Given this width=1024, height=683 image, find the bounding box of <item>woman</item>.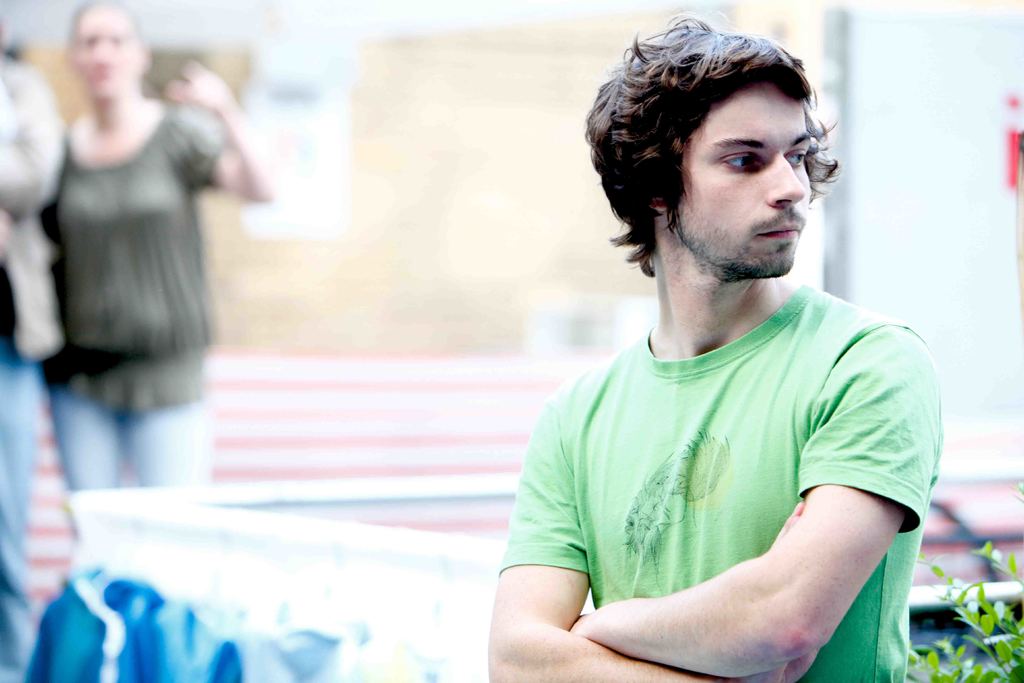
[left=0, top=0, right=65, bottom=682].
